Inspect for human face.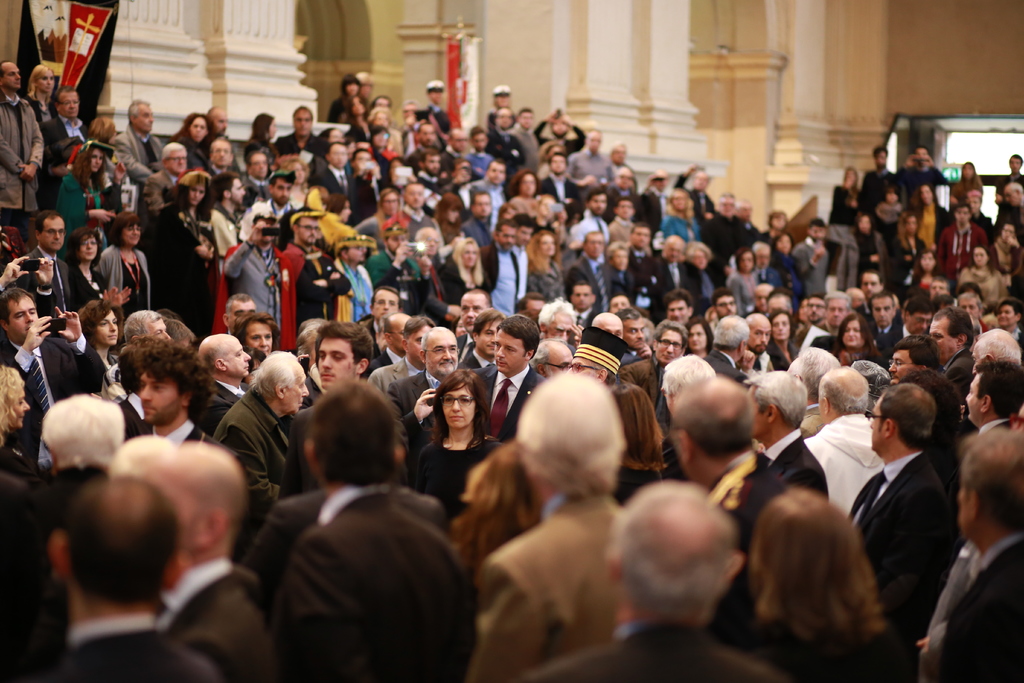
Inspection: BBox(314, 331, 362, 388).
